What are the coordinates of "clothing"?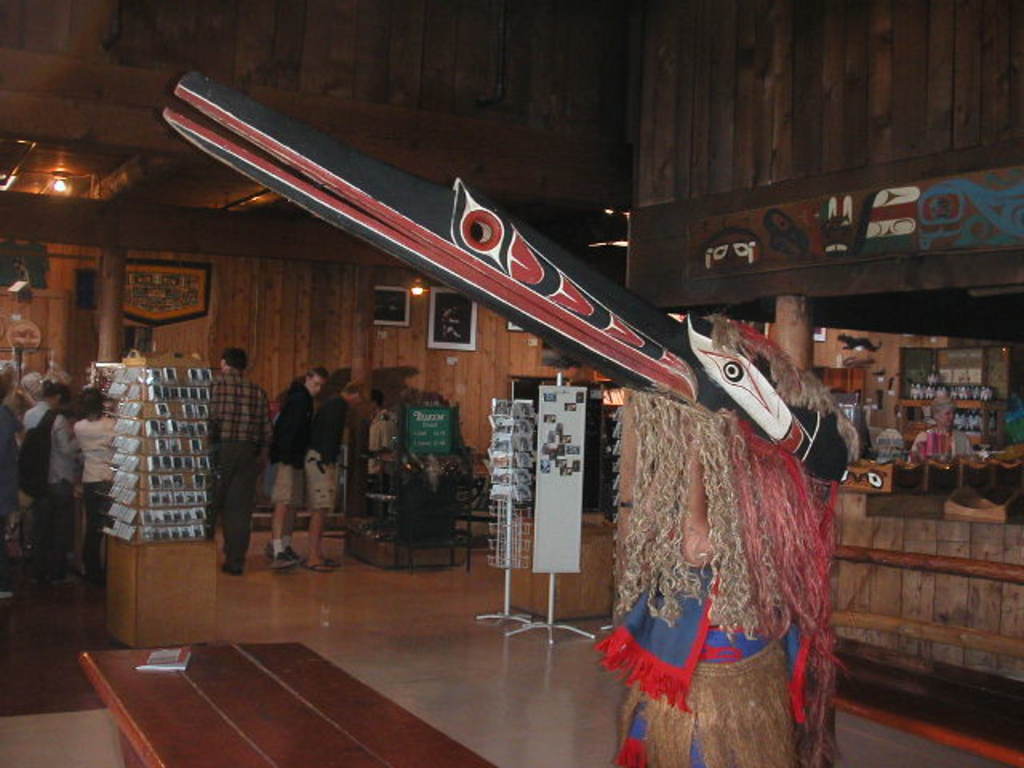
904:427:974:464.
